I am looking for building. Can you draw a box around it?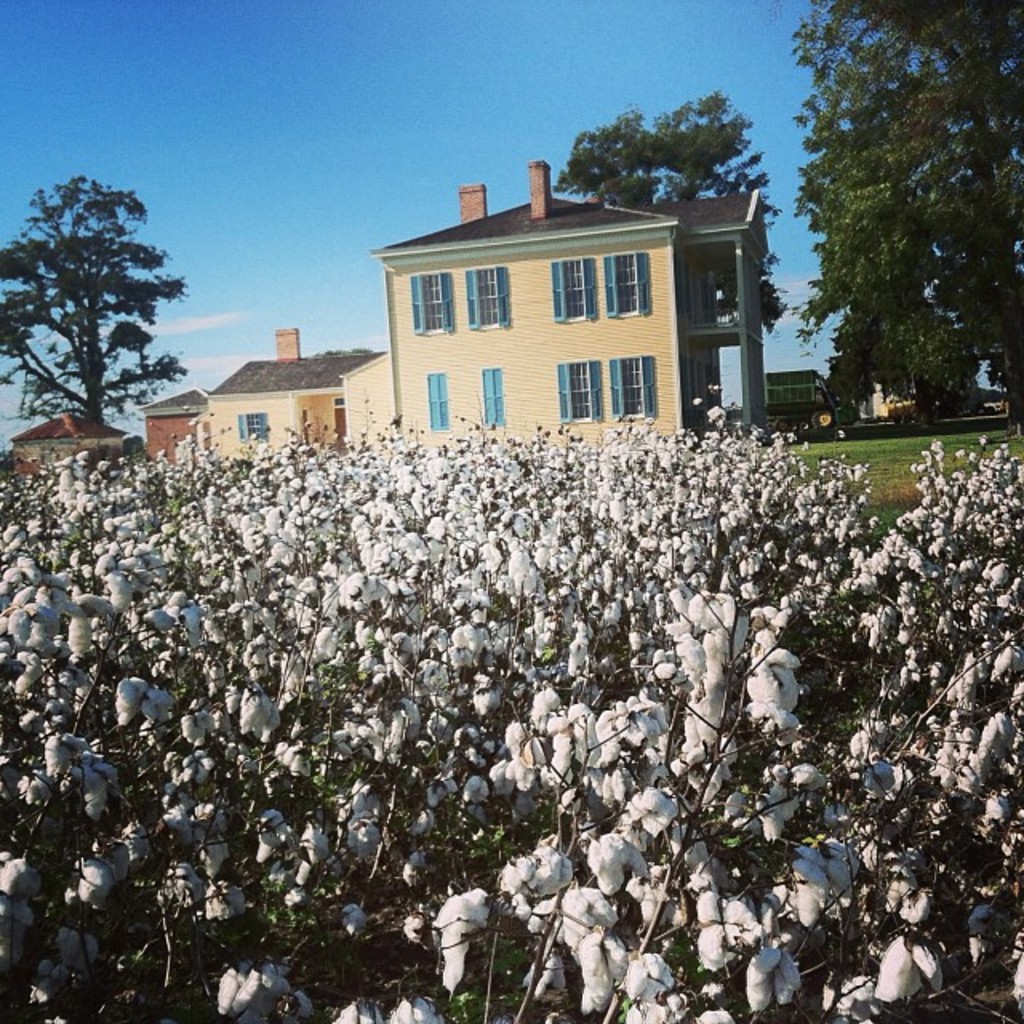
Sure, the bounding box is {"x1": 765, "y1": 371, "x2": 835, "y2": 429}.
